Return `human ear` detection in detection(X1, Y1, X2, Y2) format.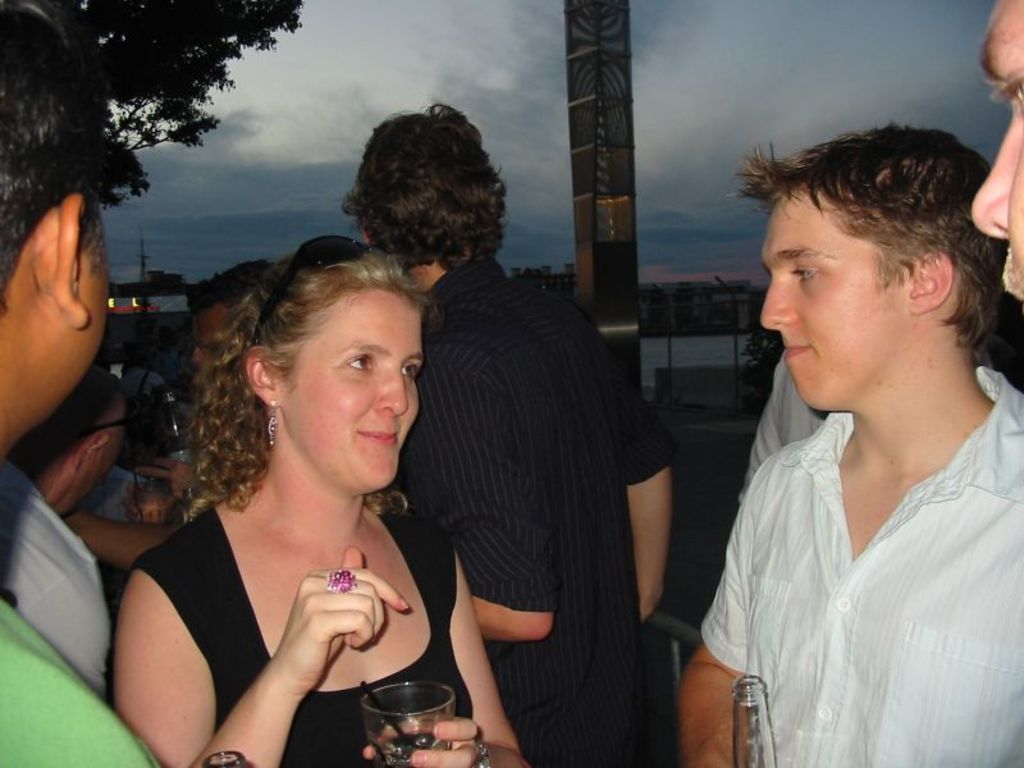
detection(362, 228, 374, 246).
